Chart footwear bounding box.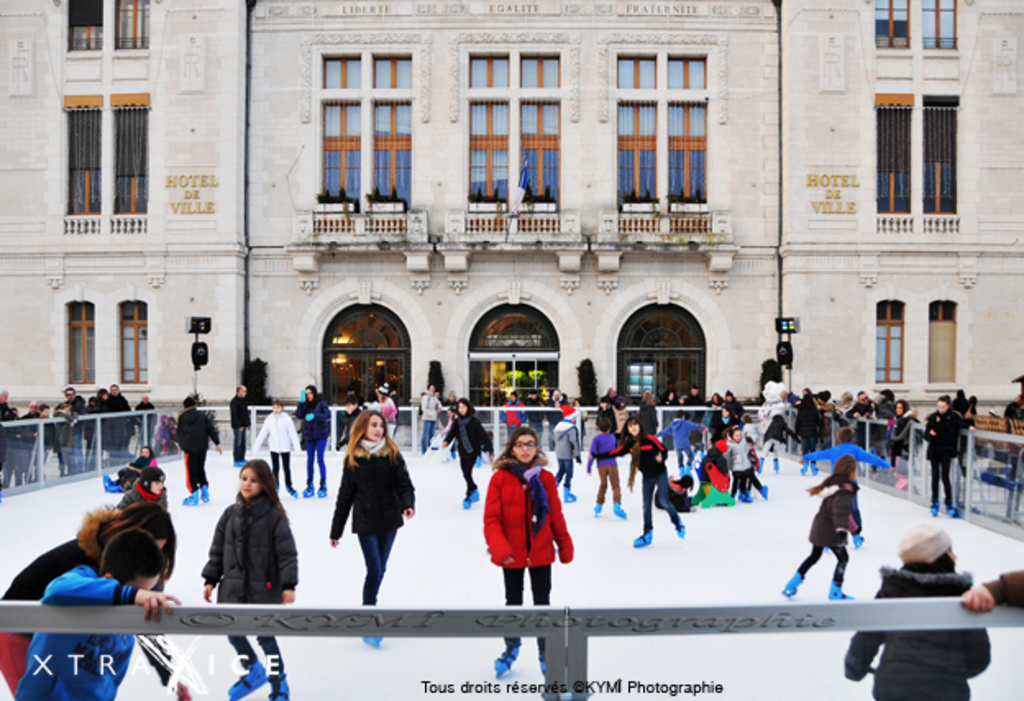
Charted: [563, 488, 576, 501].
